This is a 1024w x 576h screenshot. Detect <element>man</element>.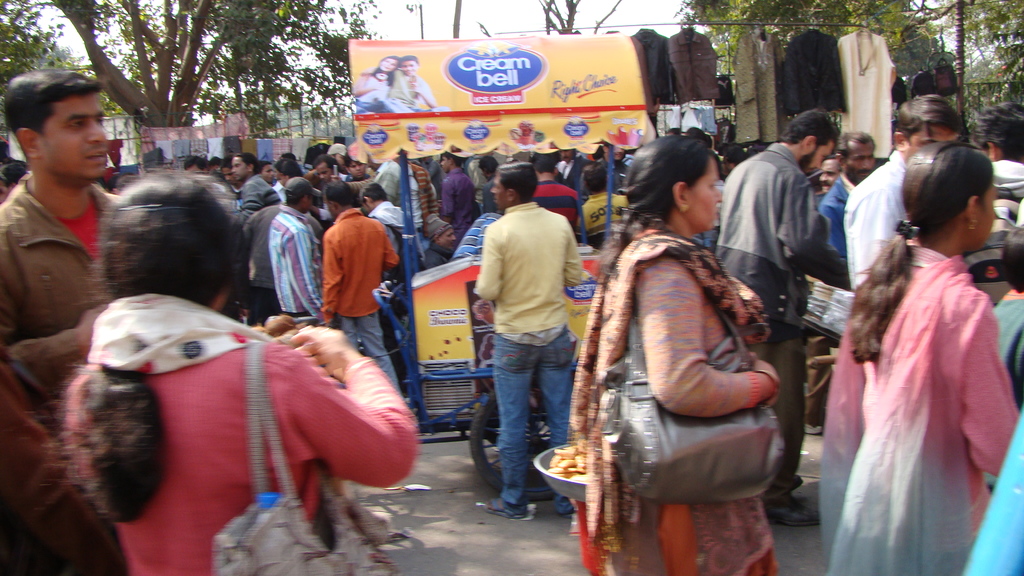
<bbox>232, 149, 275, 242</bbox>.
